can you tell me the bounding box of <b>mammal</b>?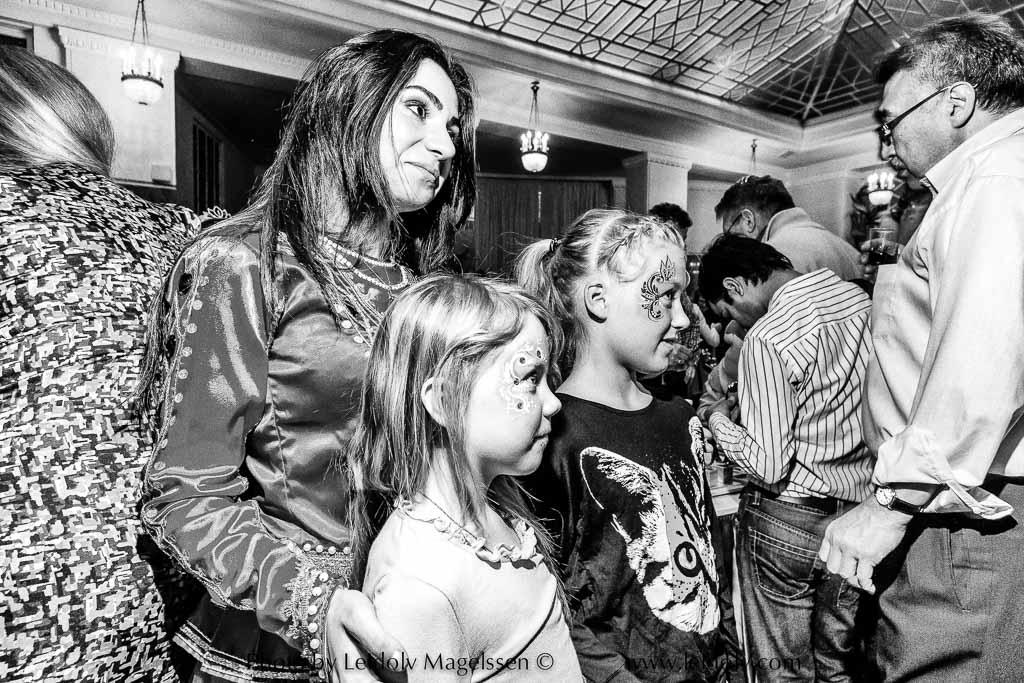
left=702, top=229, right=873, bottom=682.
